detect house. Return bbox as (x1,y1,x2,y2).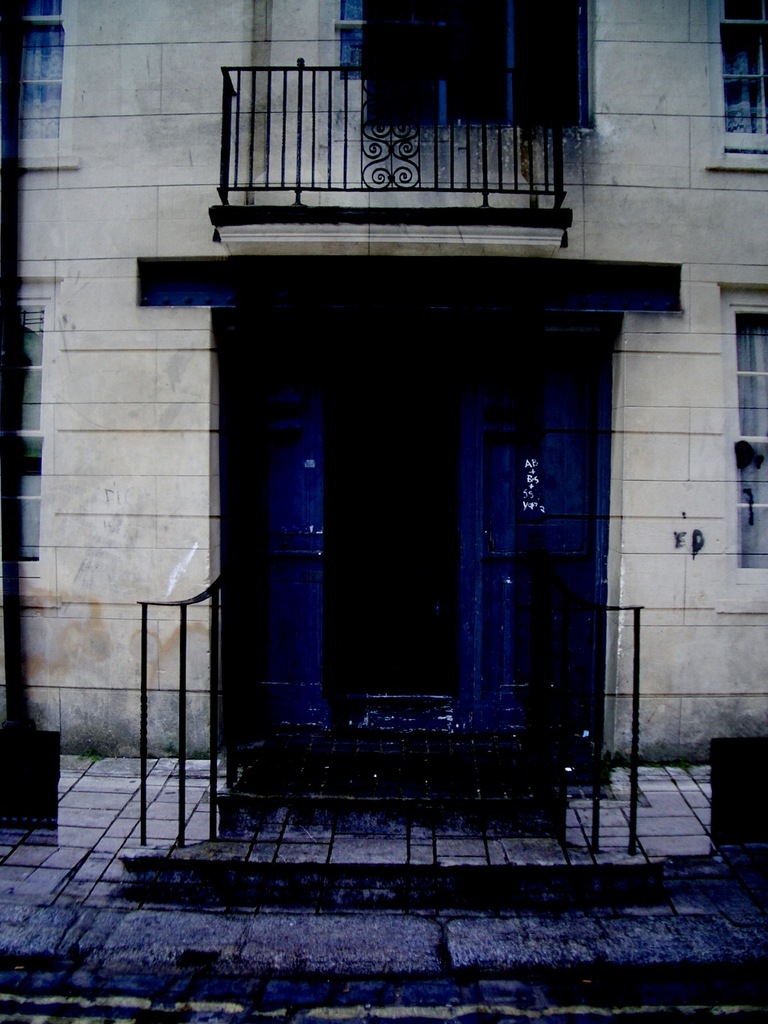
(78,78,754,849).
